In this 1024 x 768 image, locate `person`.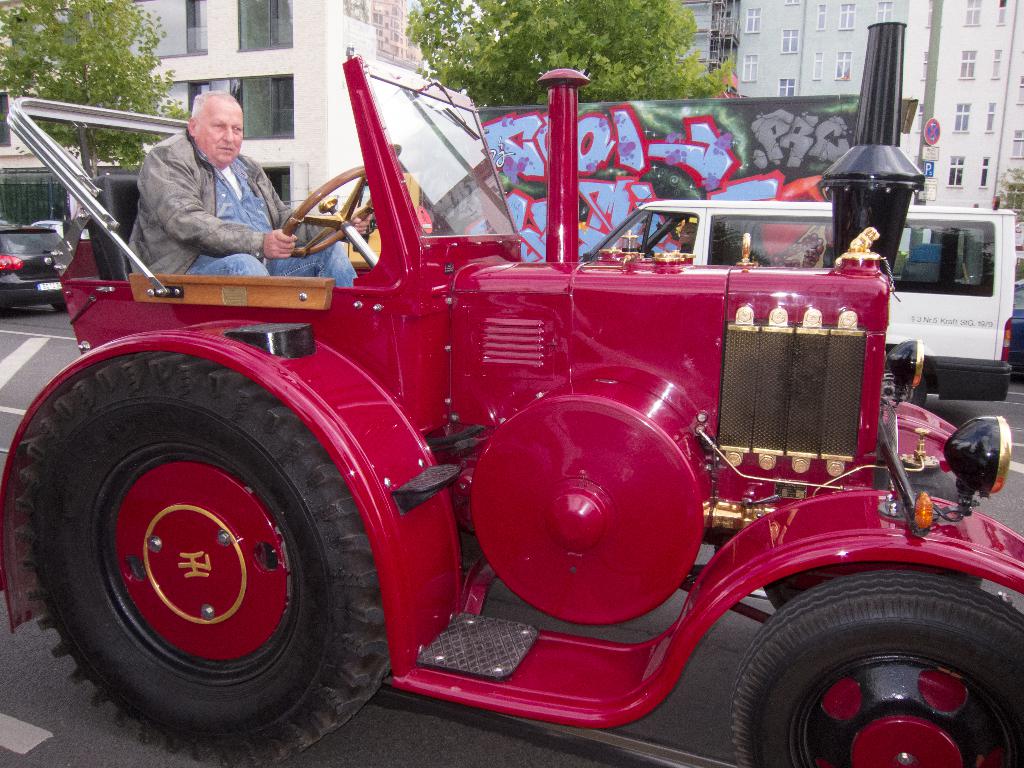
Bounding box: region(122, 93, 353, 283).
